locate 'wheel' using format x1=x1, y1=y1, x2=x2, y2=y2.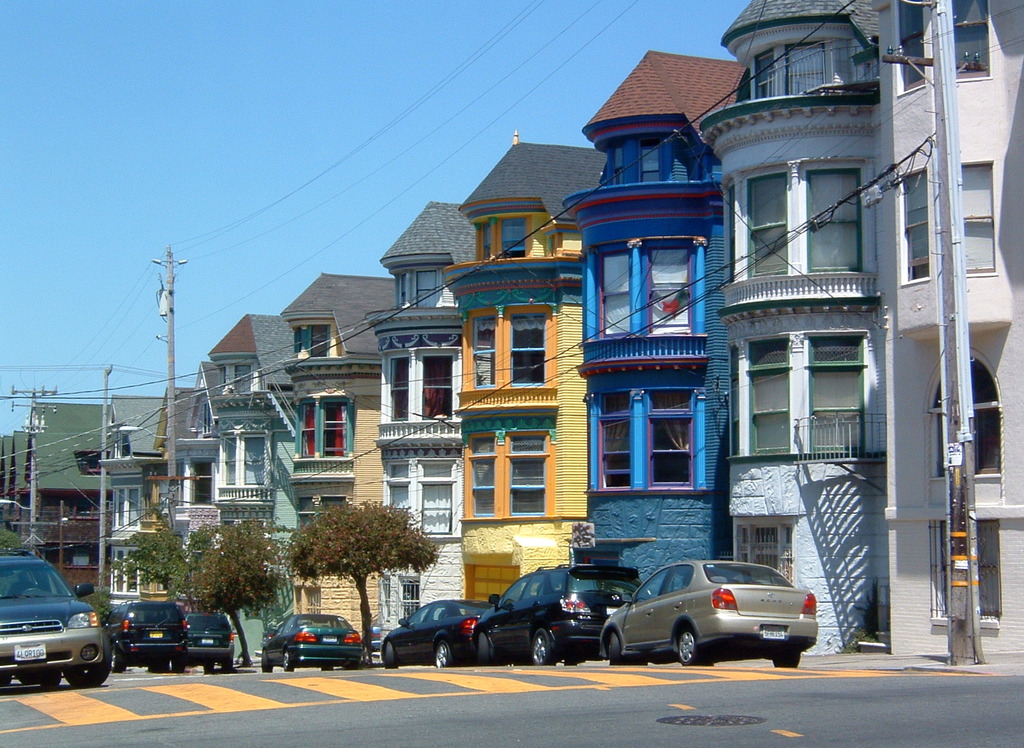
x1=541, y1=627, x2=560, y2=665.
